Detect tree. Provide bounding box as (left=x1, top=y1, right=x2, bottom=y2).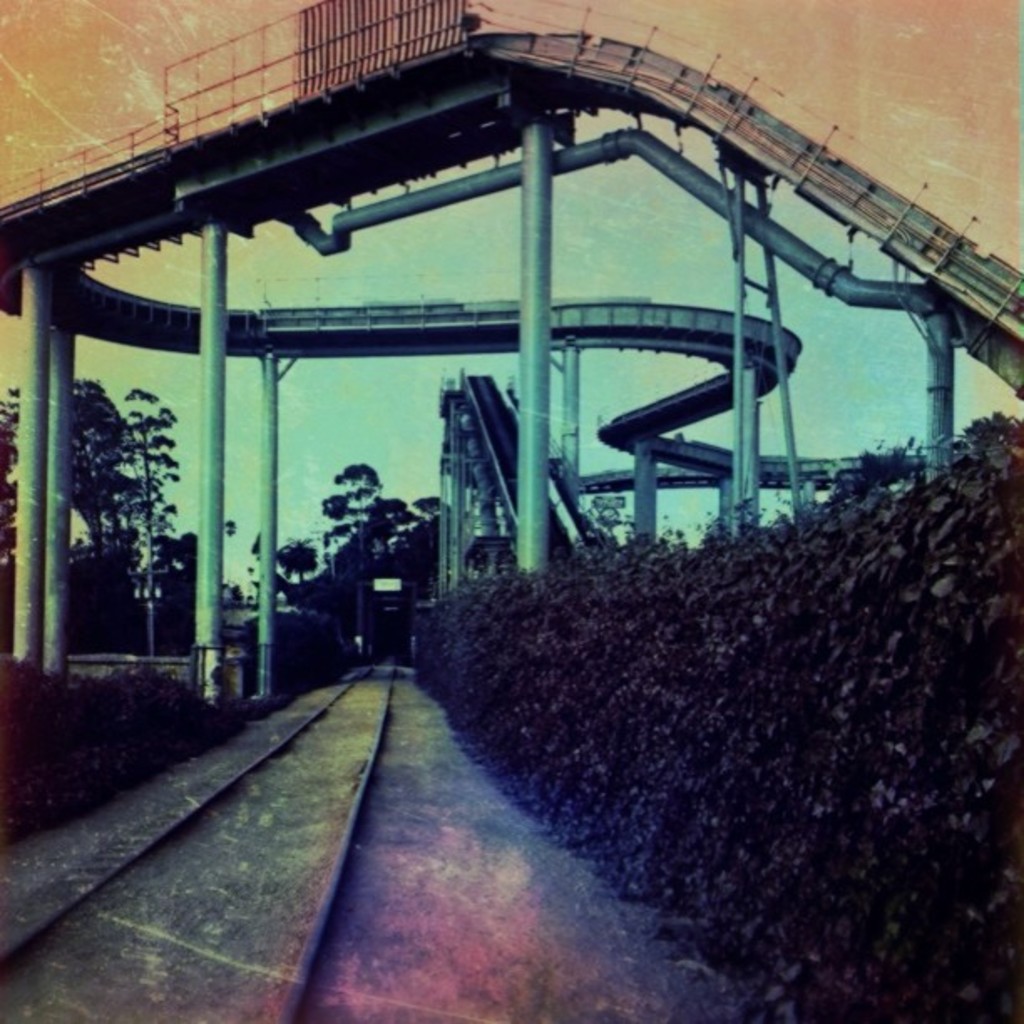
(left=119, top=385, right=182, bottom=658).
